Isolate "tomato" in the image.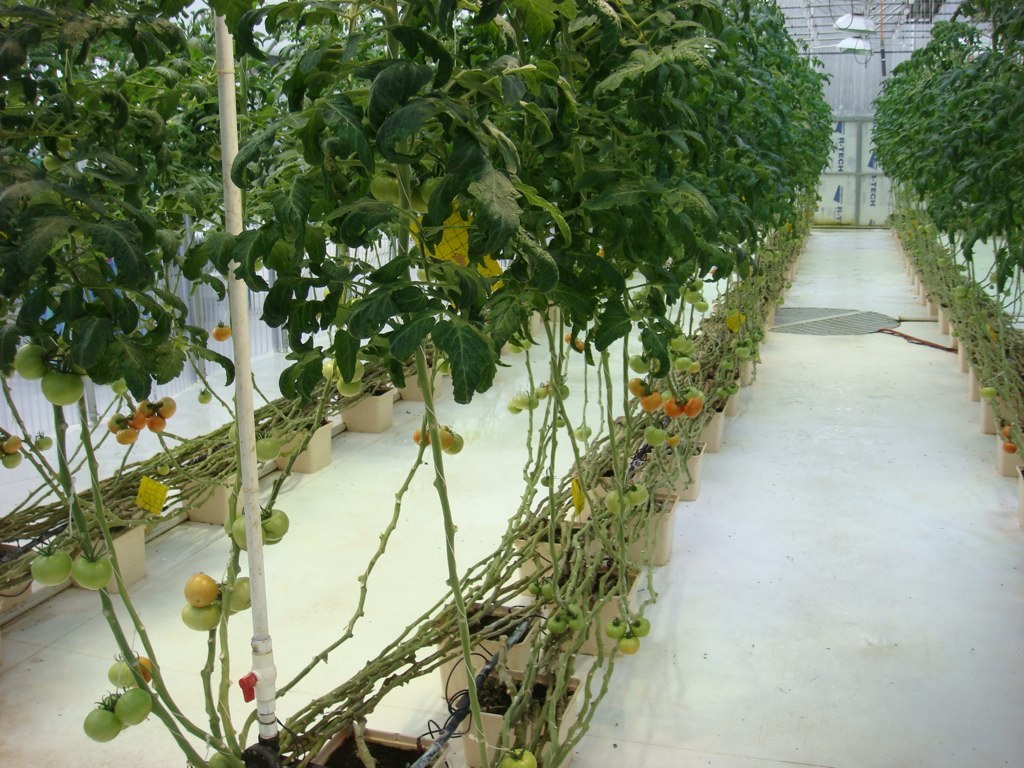
Isolated region: <region>85, 696, 124, 744</region>.
